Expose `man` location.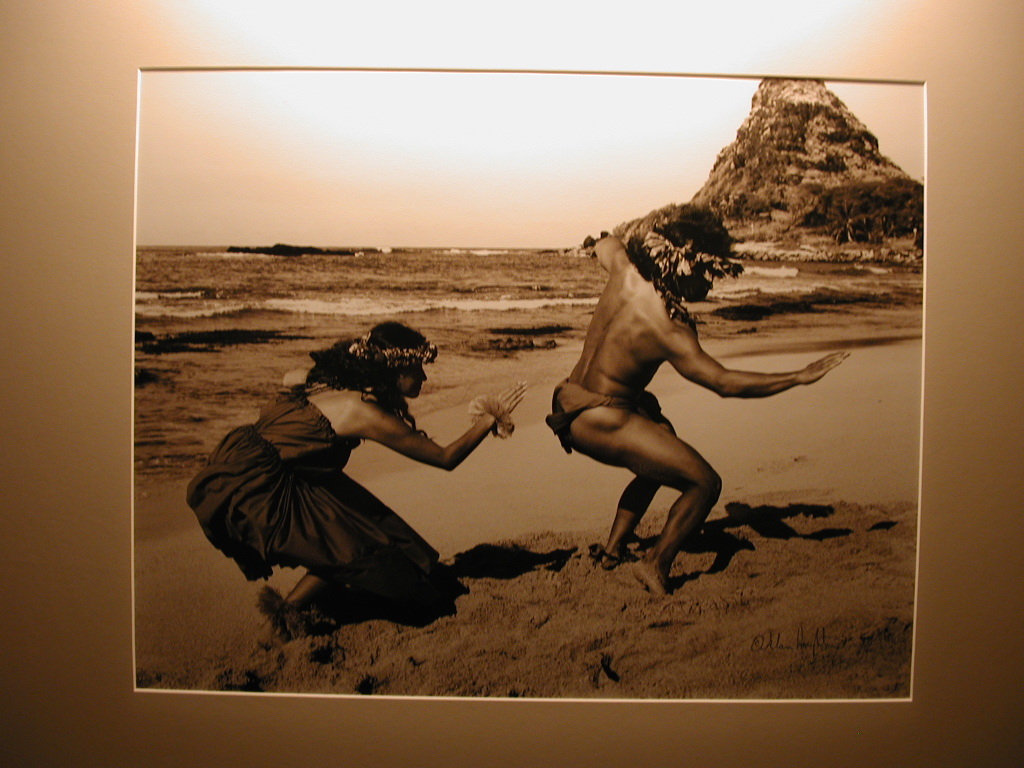
Exposed at locate(550, 201, 802, 613).
